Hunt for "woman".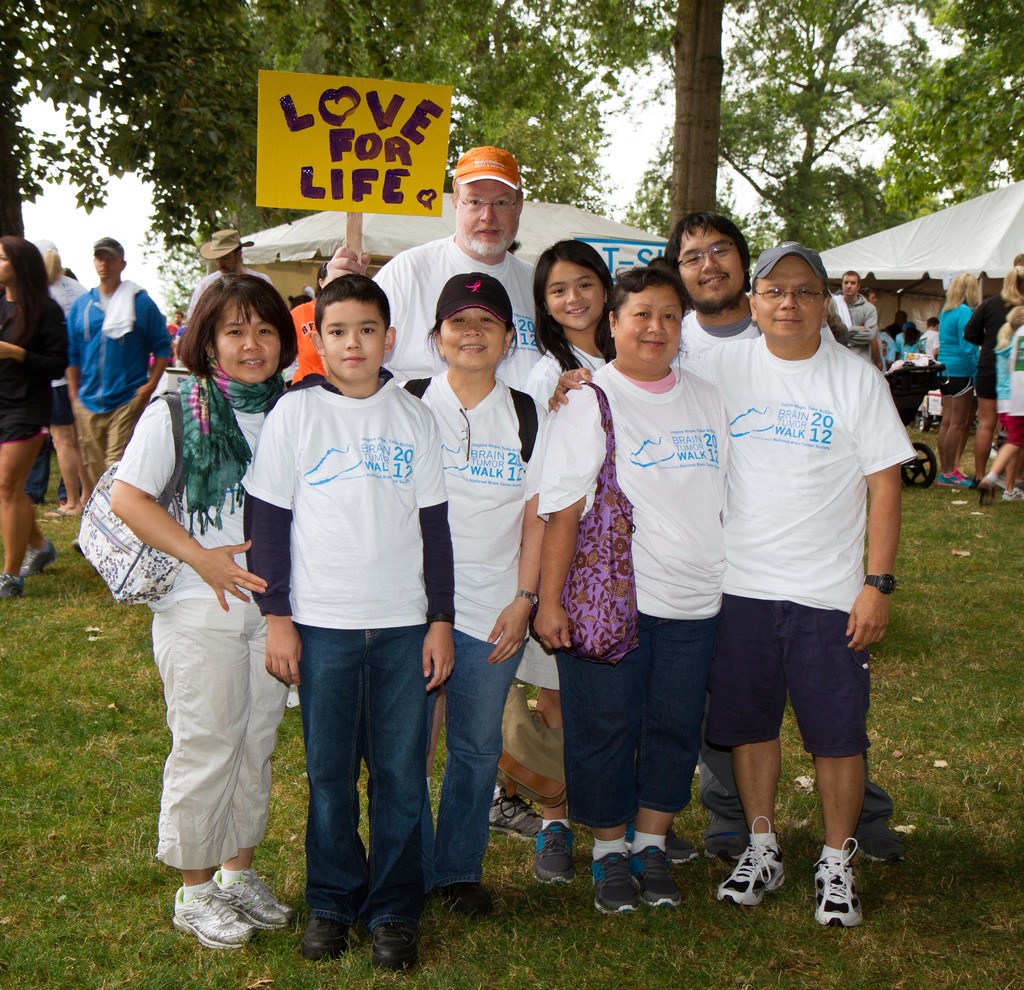
Hunted down at bbox=[542, 250, 725, 926].
